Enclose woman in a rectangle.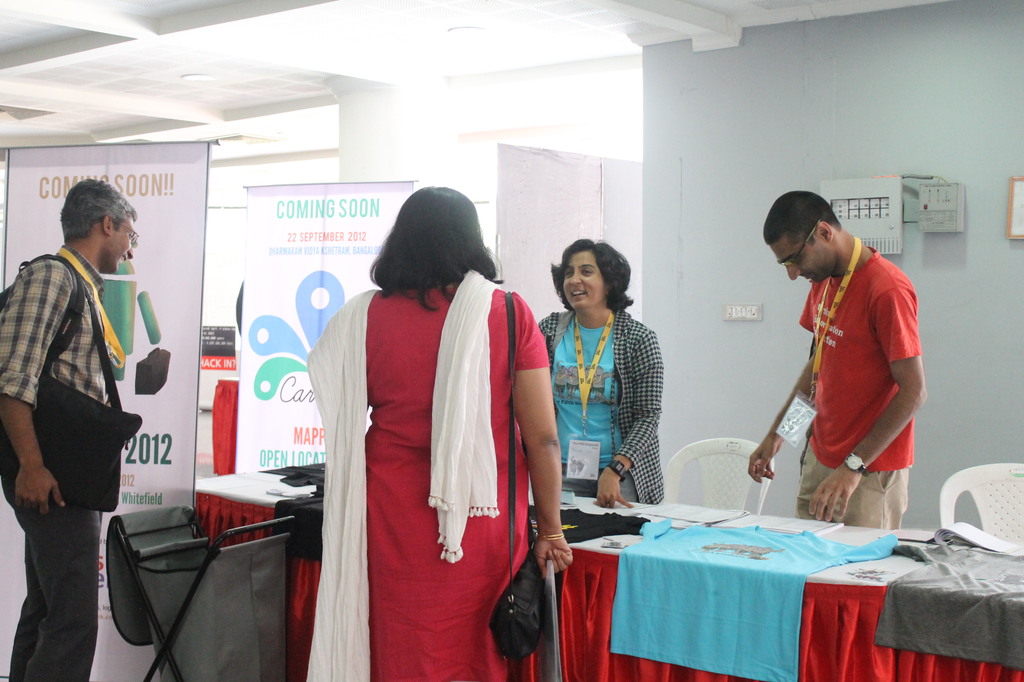
pyautogui.locateOnScreen(531, 234, 665, 510).
